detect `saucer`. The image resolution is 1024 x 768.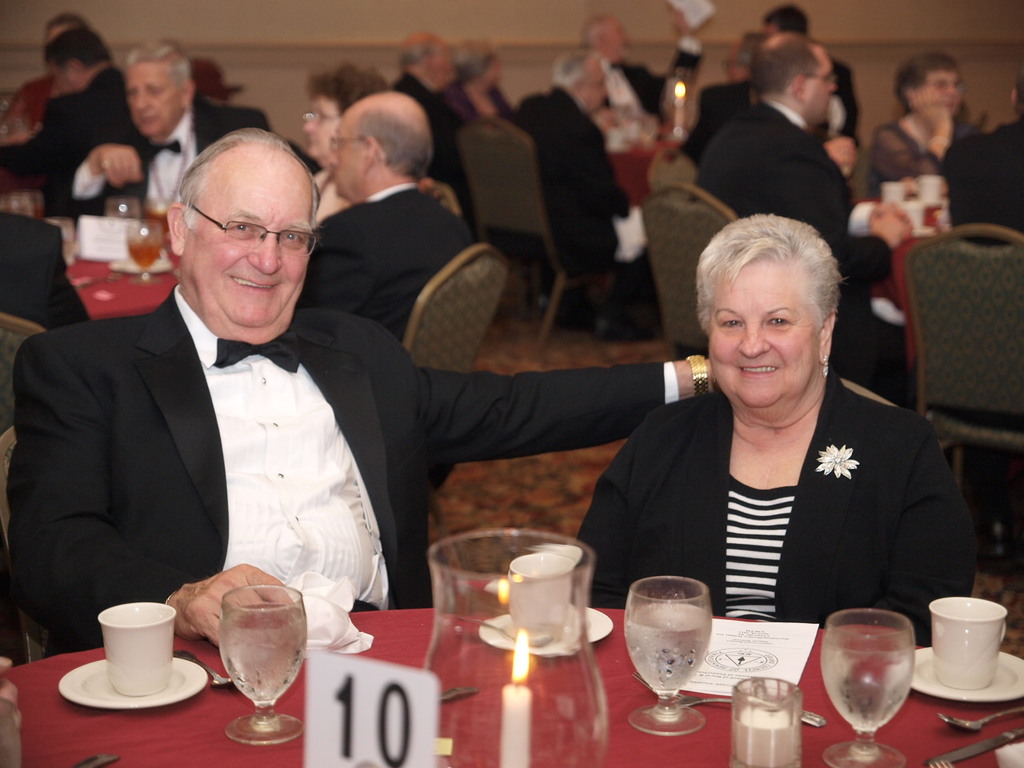
detection(58, 654, 207, 714).
